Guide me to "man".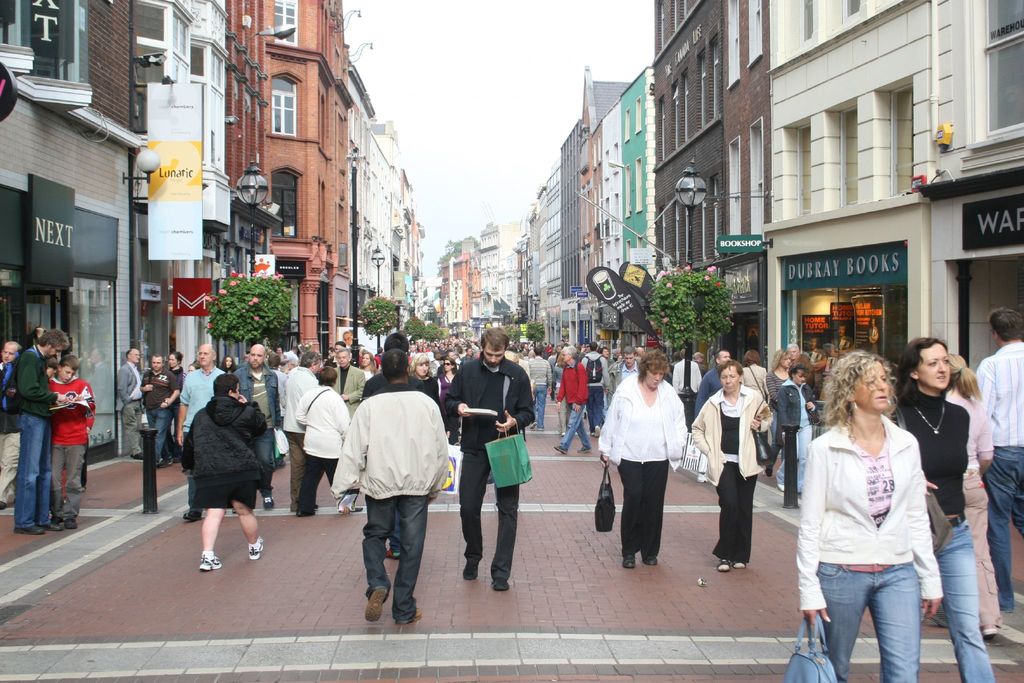
Guidance: bbox=[829, 323, 850, 366].
